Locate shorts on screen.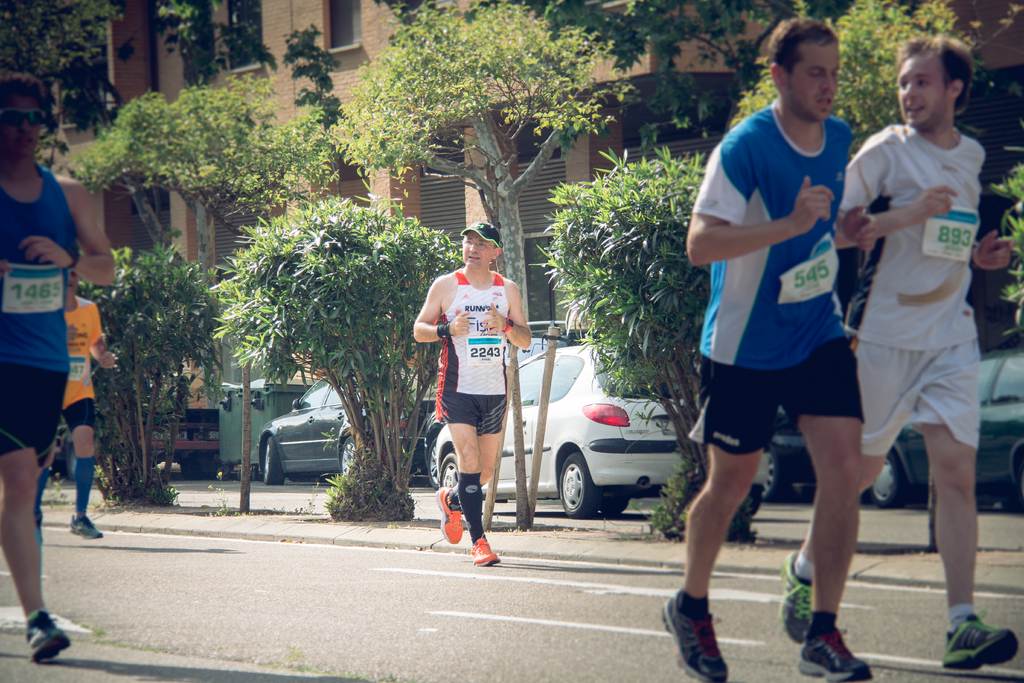
On screen at BBox(0, 356, 68, 472).
